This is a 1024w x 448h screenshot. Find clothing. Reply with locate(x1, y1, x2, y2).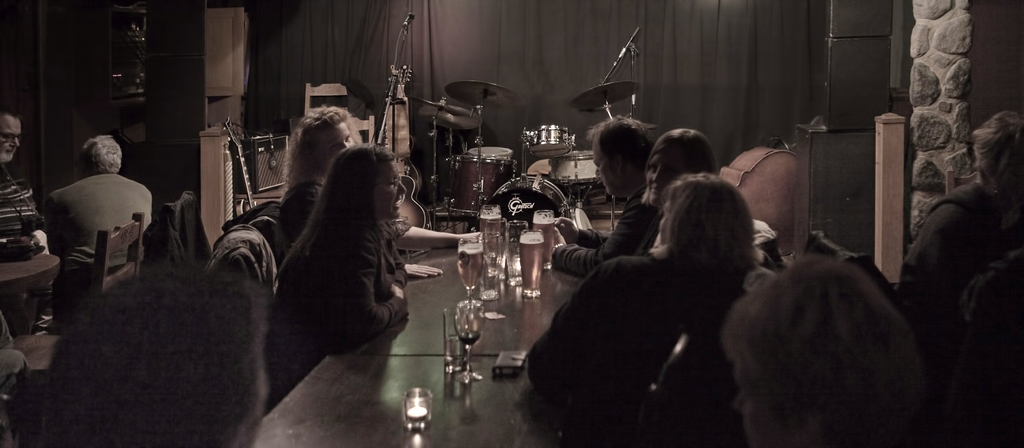
locate(271, 207, 408, 408).
